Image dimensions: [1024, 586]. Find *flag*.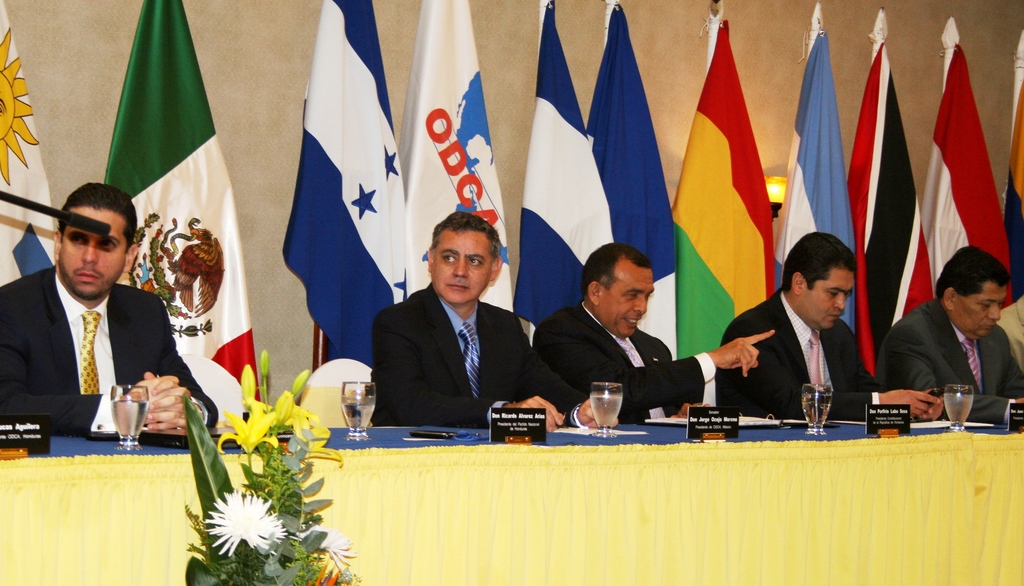
select_region(772, 26, 855, 332).
